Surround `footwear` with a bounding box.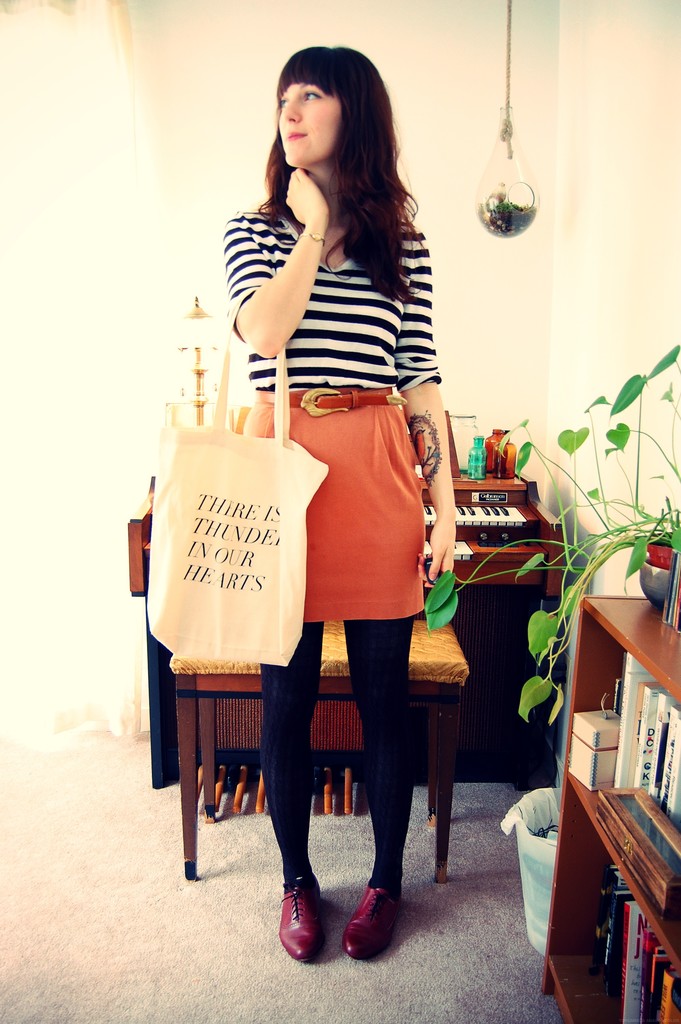
[left=339, top=888, right=409, bottom=966].
